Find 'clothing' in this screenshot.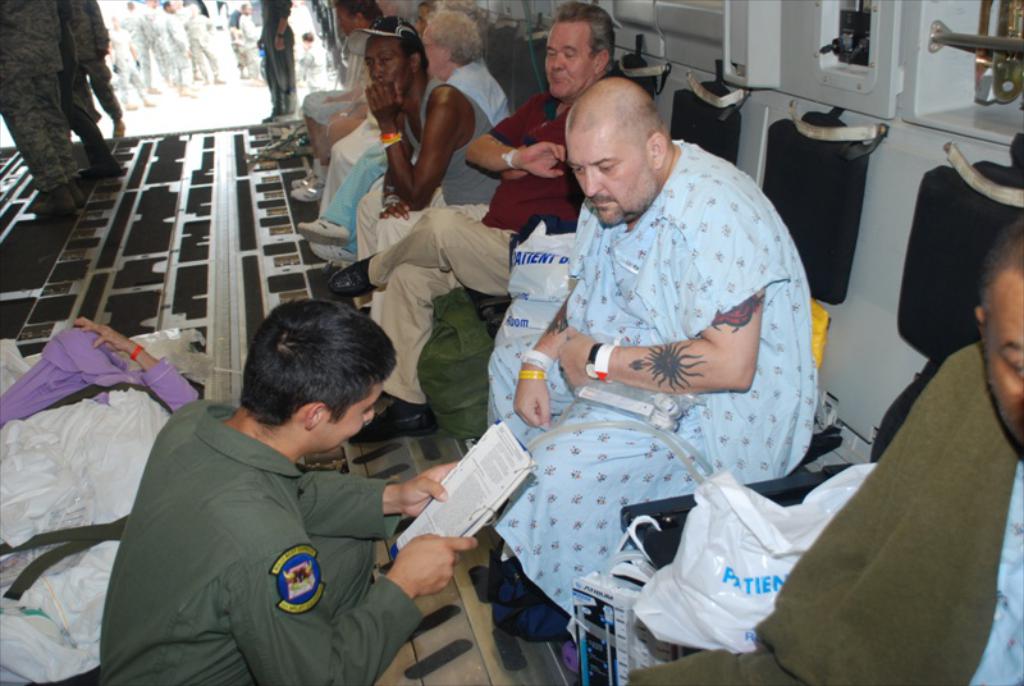
The bounding box for 'clothing' is (164,14,200,91).
